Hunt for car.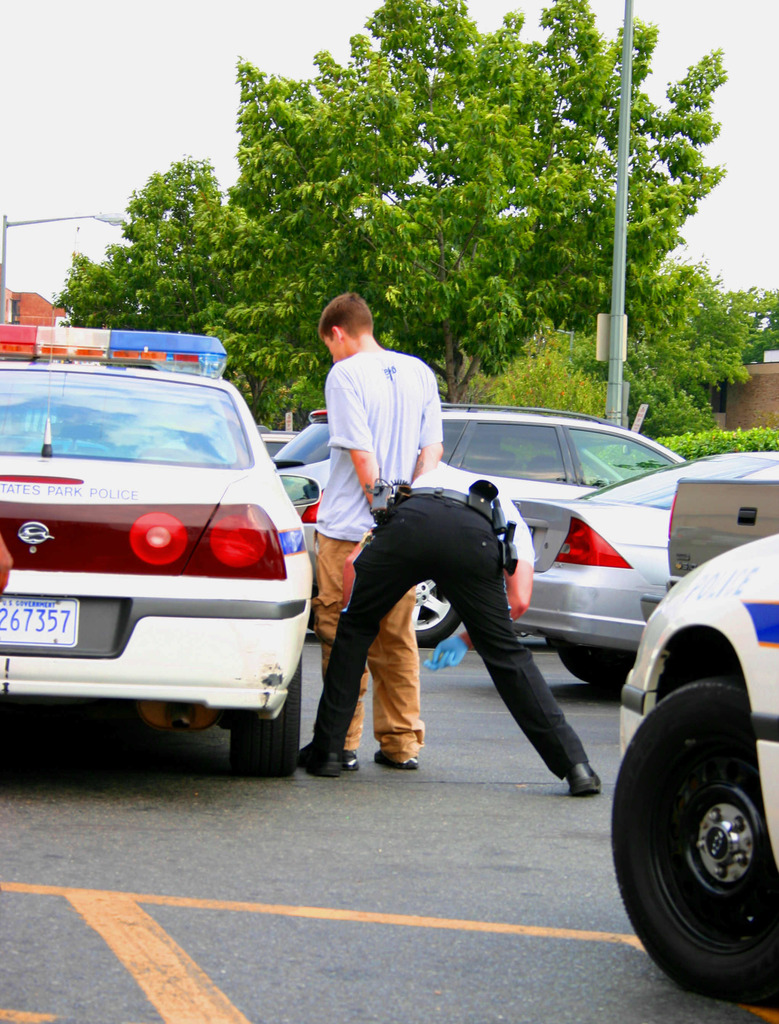
Hunted down at bbox(273, 409, 688, 648).
